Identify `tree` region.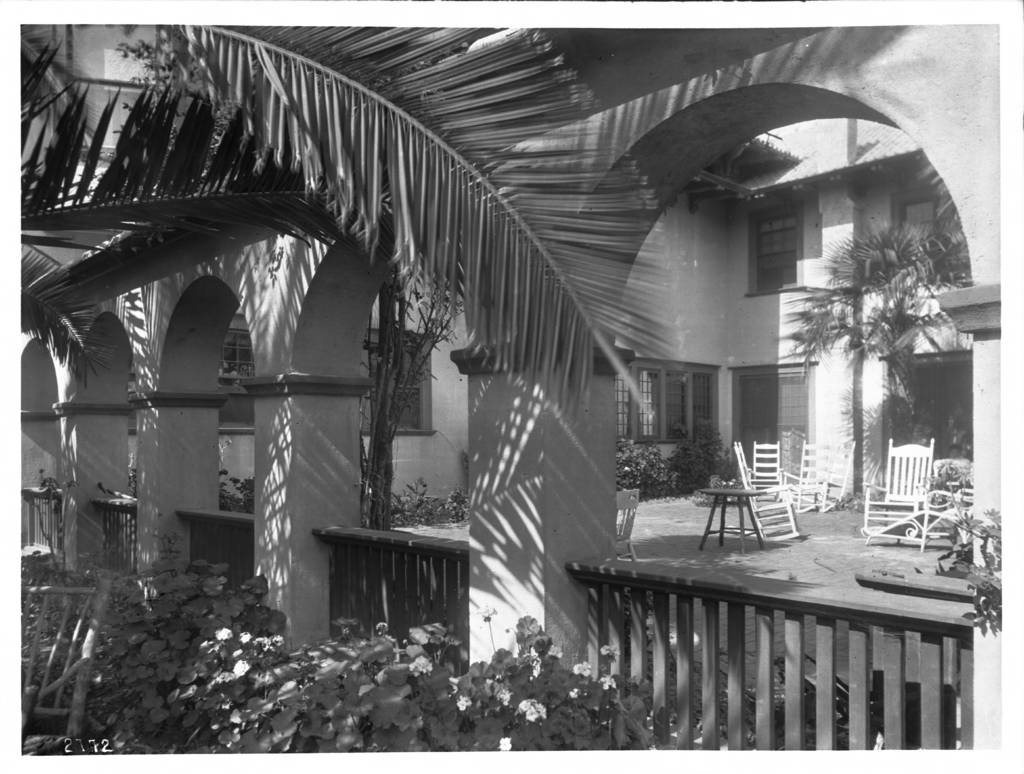
Region: [786, 163, 970, 501].
